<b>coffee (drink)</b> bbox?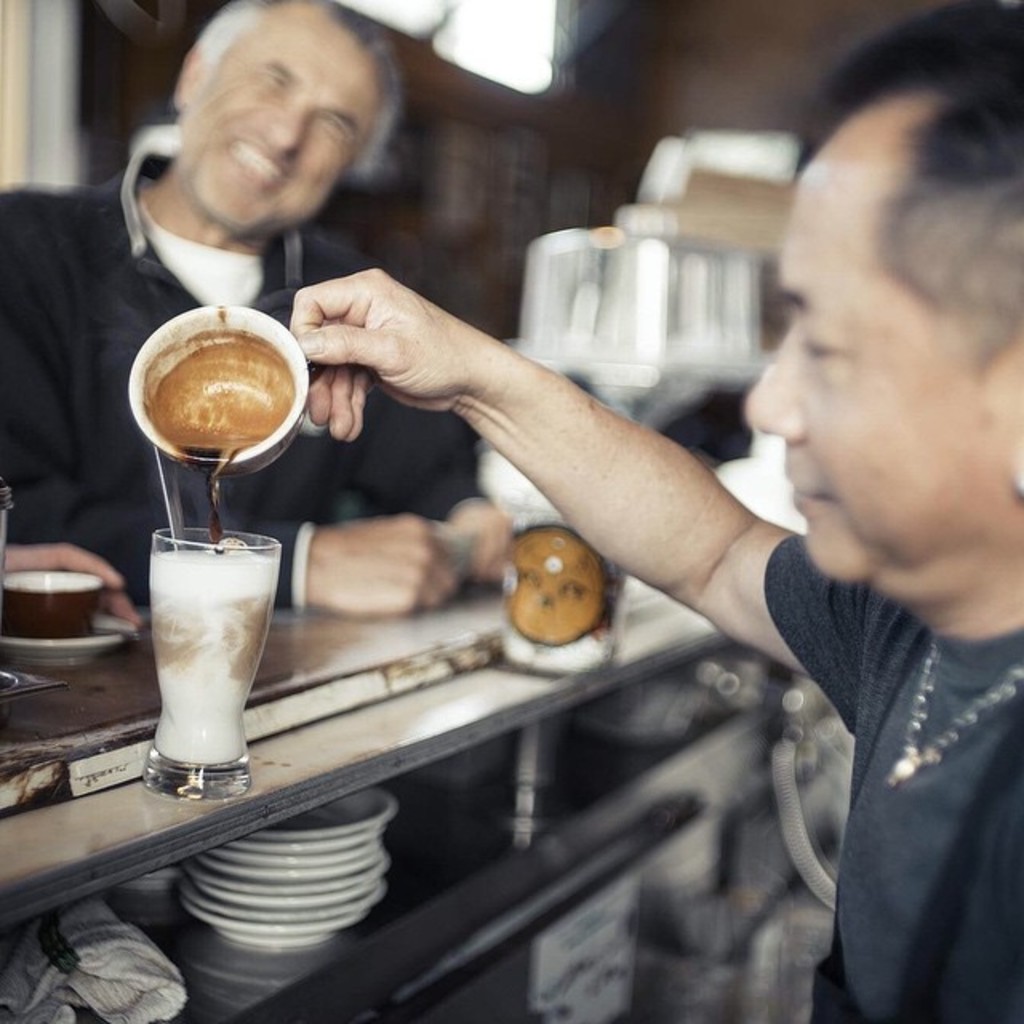
154:336:290:443
